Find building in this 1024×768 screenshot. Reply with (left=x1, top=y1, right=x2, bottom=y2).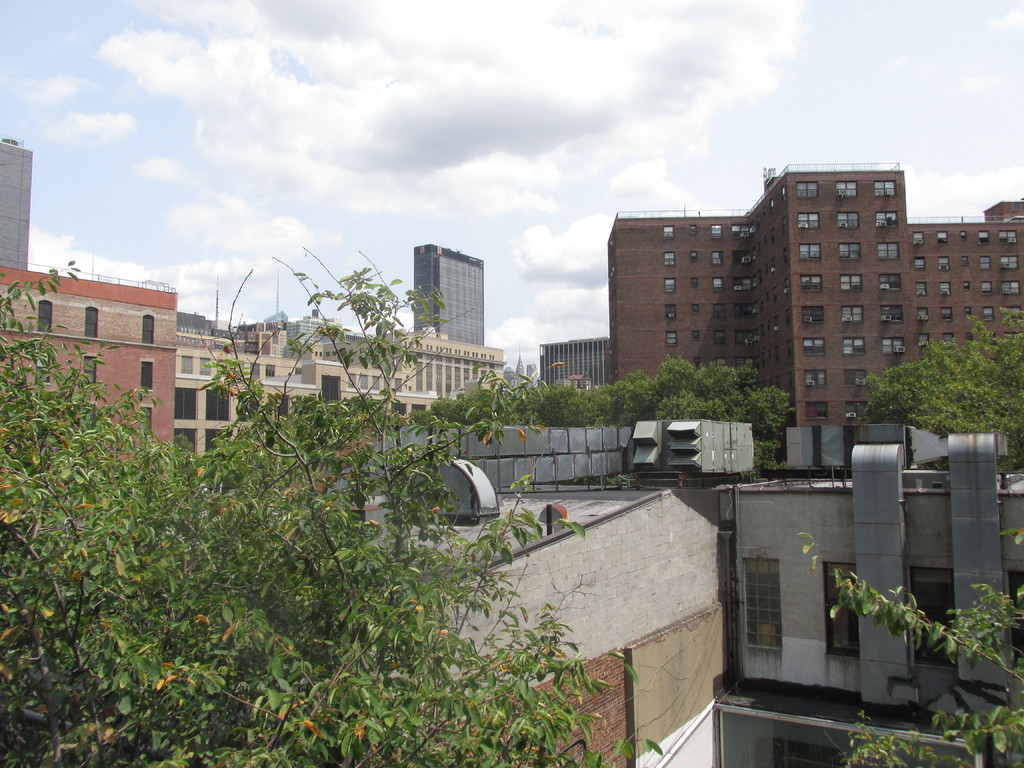
(left=607, top=163, right=1023, bottom=452).
